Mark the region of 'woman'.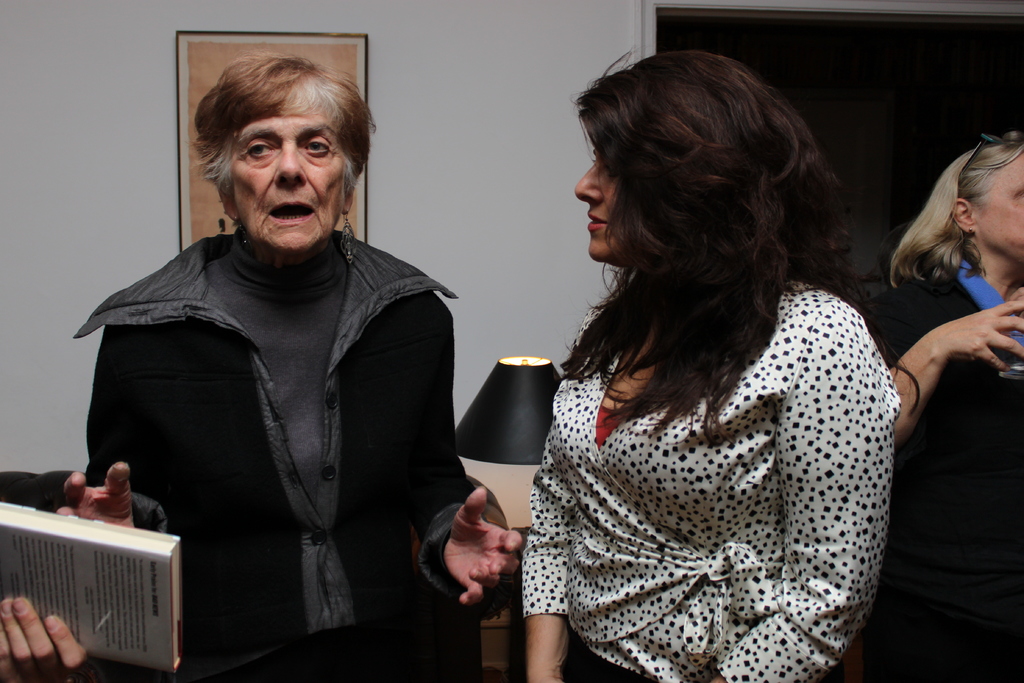
Region: <region>52, 47, 527, 682</region>.
